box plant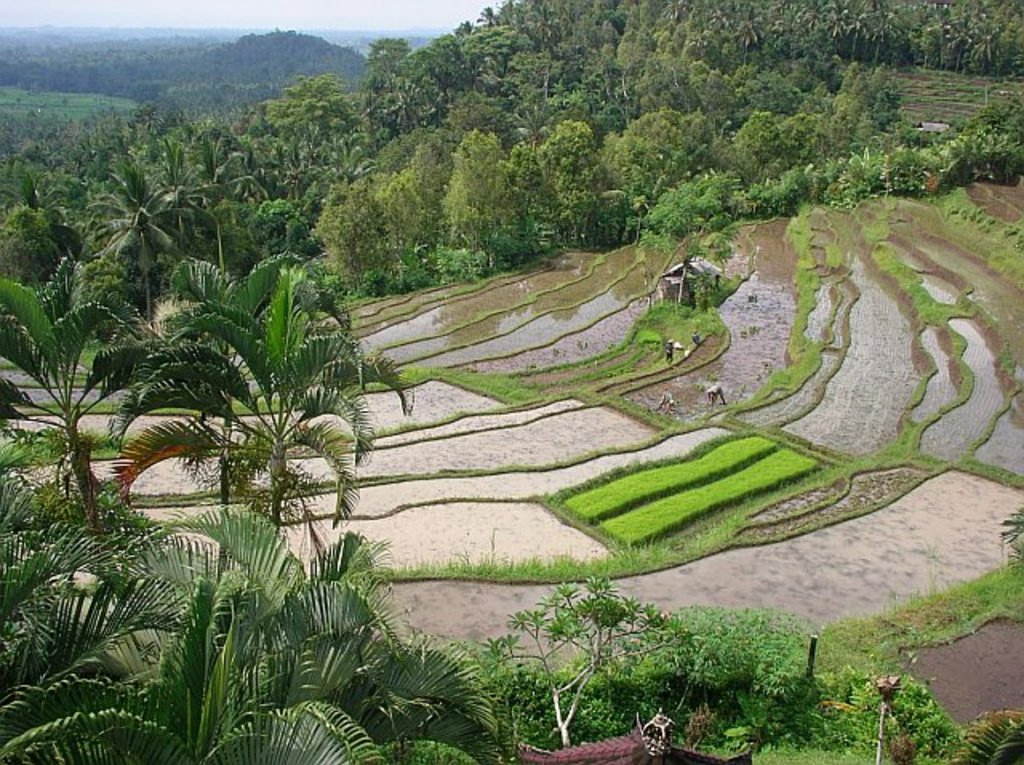
BBox(0, 493, 395, 762)
